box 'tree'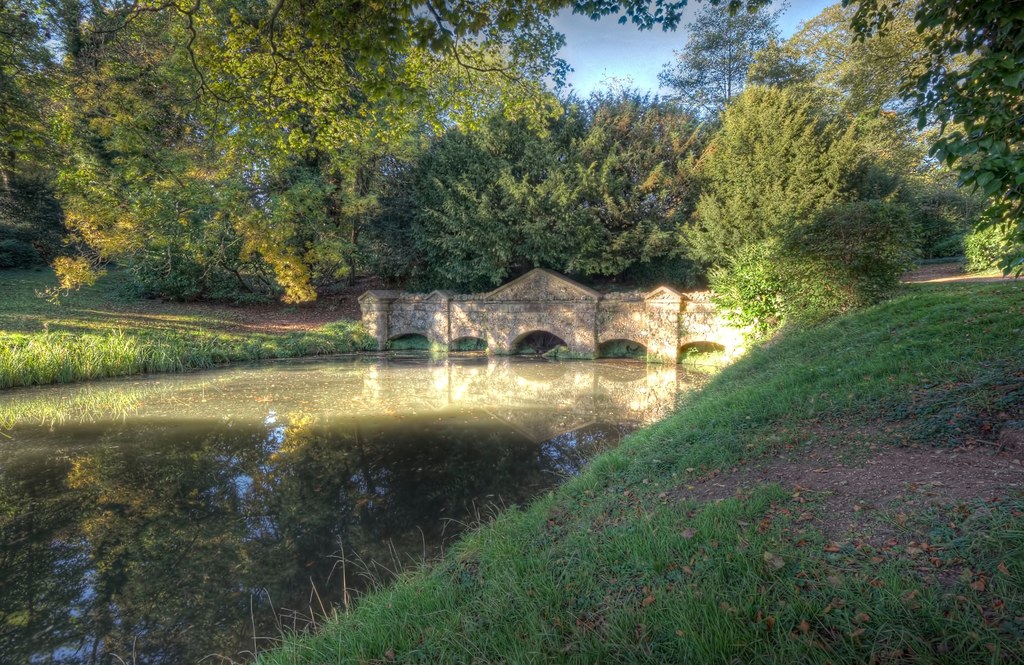
649/0/794/112
